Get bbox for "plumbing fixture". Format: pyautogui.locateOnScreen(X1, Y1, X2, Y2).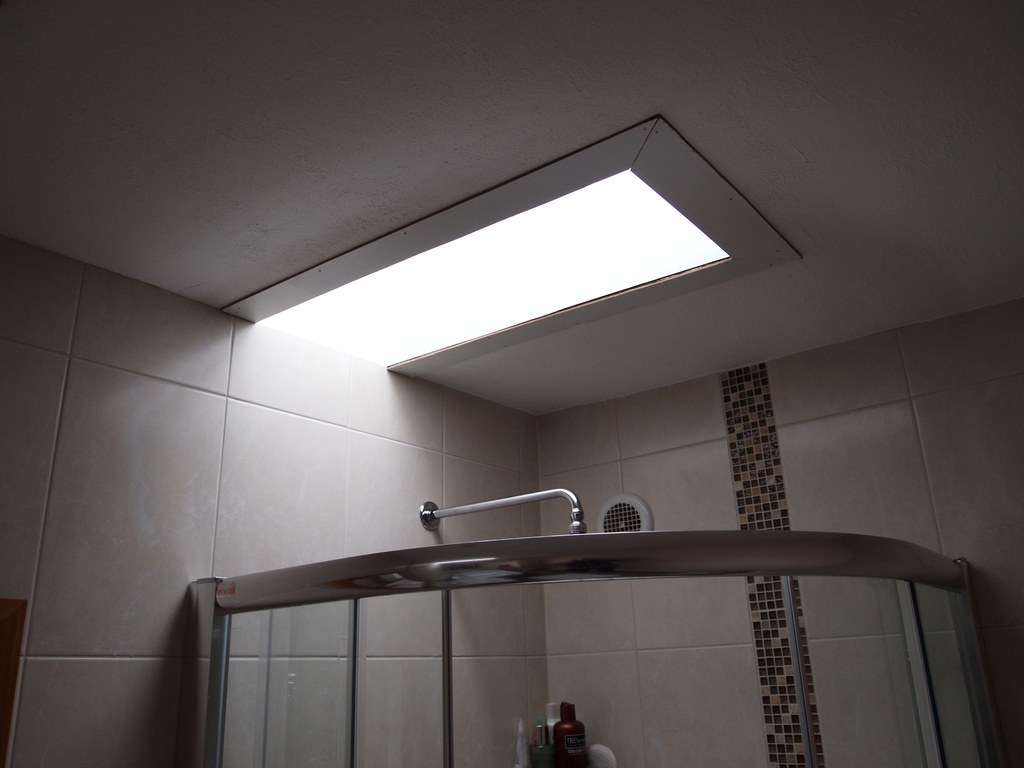
pyautogui.locateOnScreen(419, 490, 578, 536).
